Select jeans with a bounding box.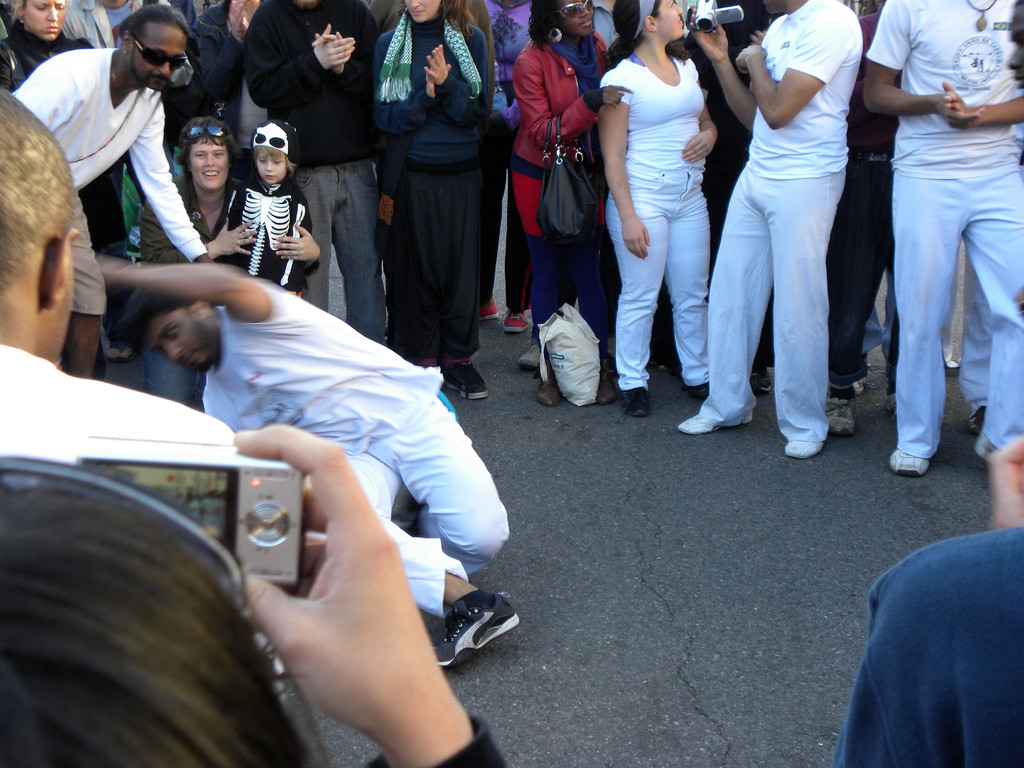
(x1=838, y1=147, x2=893, y2=385).
